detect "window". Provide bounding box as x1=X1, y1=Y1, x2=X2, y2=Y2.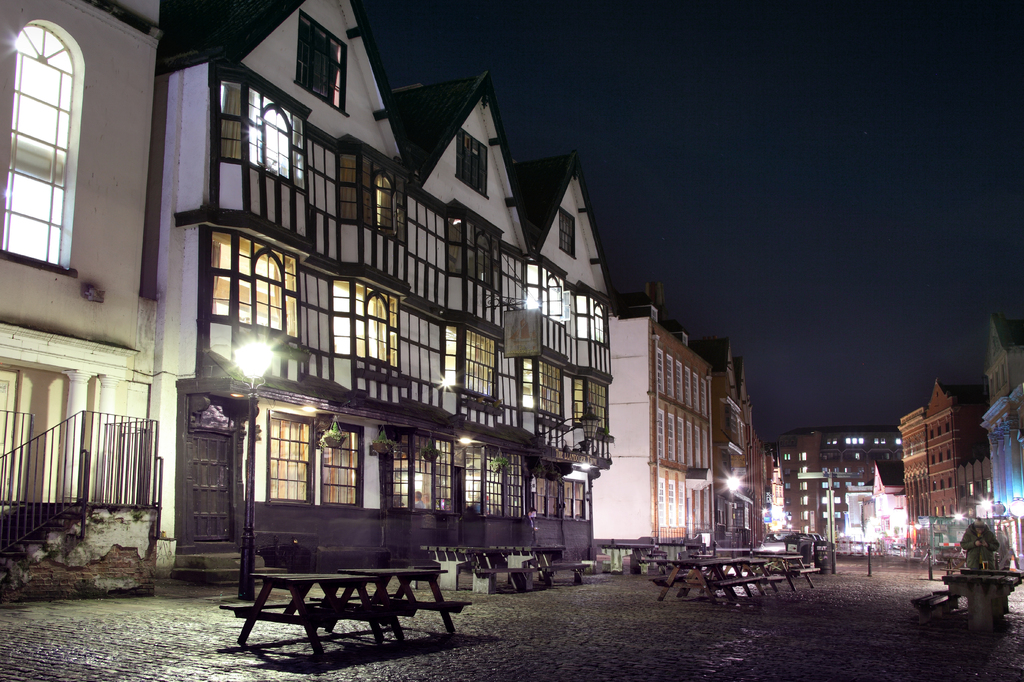
x1=686, y1=419, x2=691, y2=466.
